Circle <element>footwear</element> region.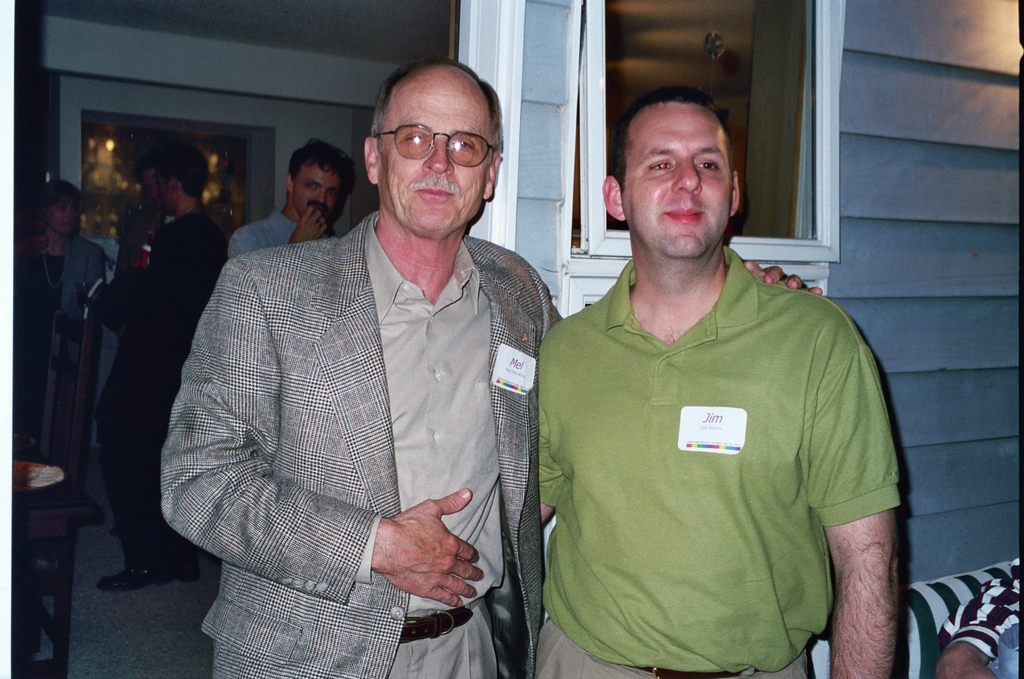
Region: [175,560,202,586].
